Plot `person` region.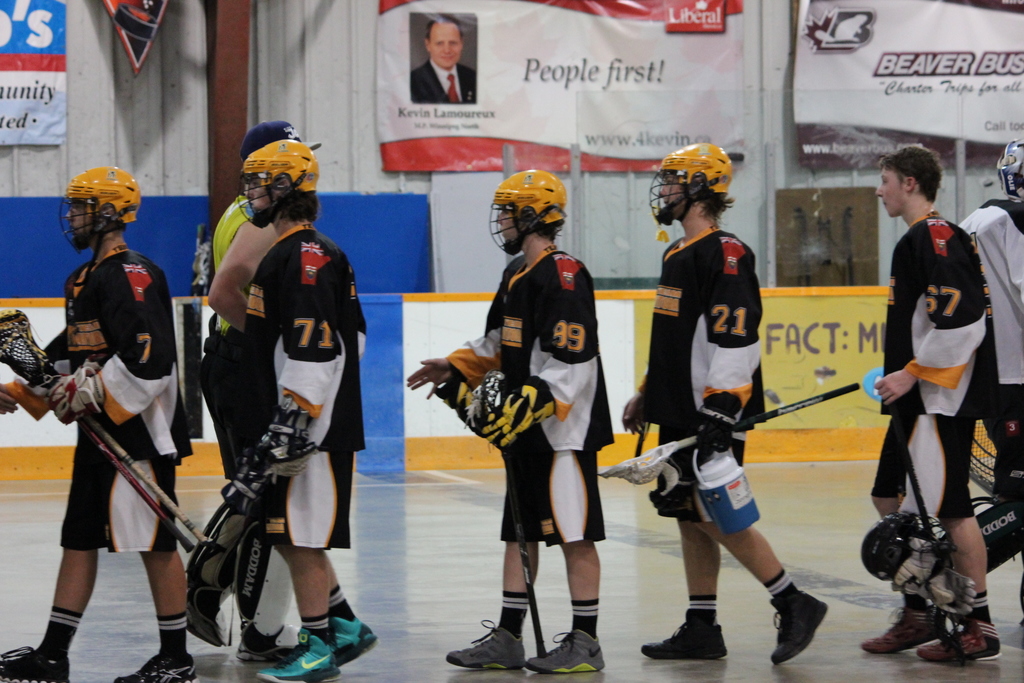
Plotted at <region>619, 143, 826, 667</region>.
